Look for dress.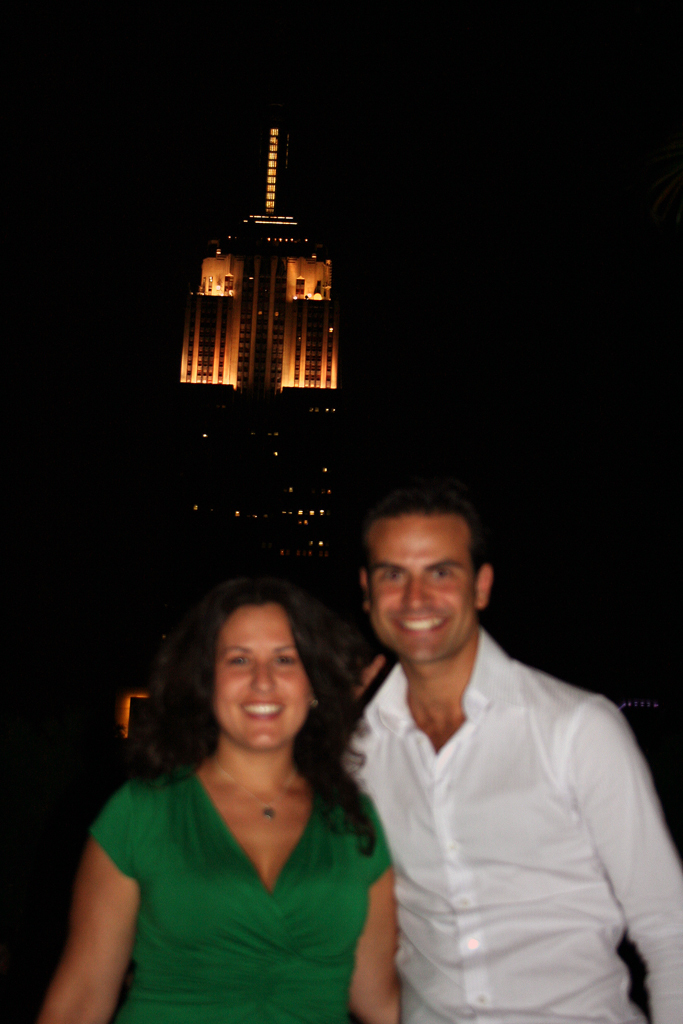
Found: 80:764:388:1023.
